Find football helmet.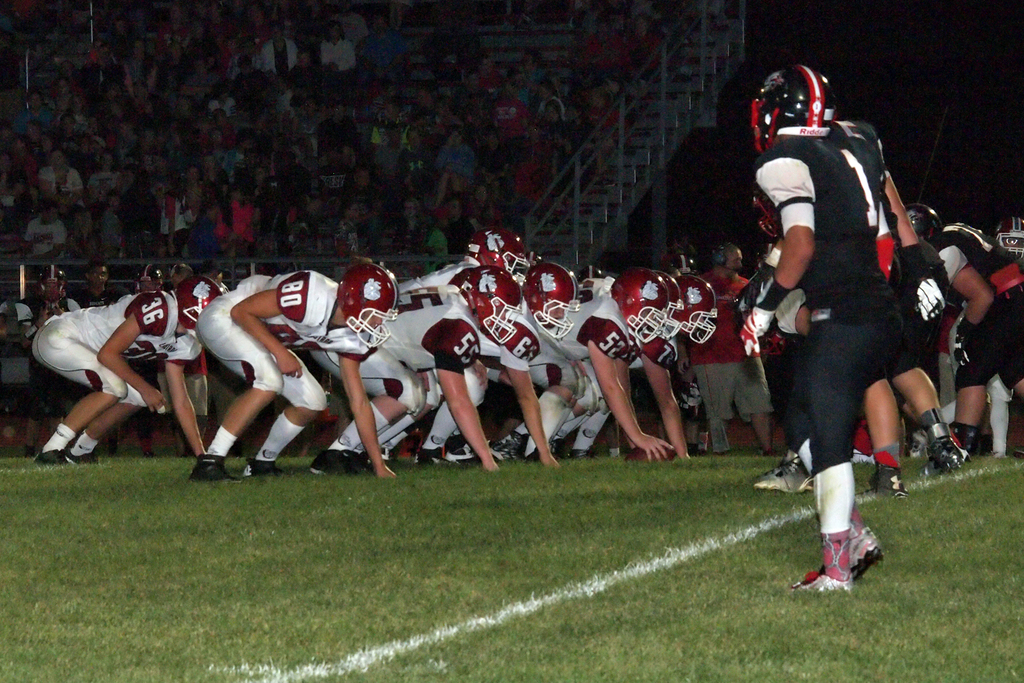
519:261:579:336.
